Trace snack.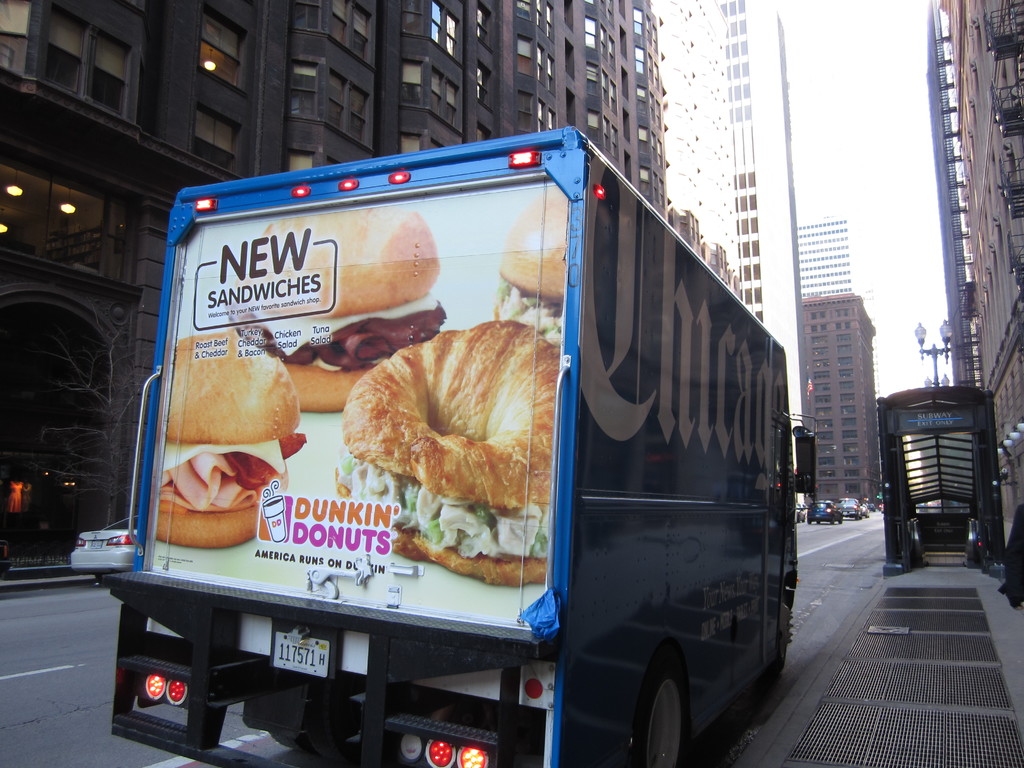
Traced to <box>480,183,580,351</box>.
